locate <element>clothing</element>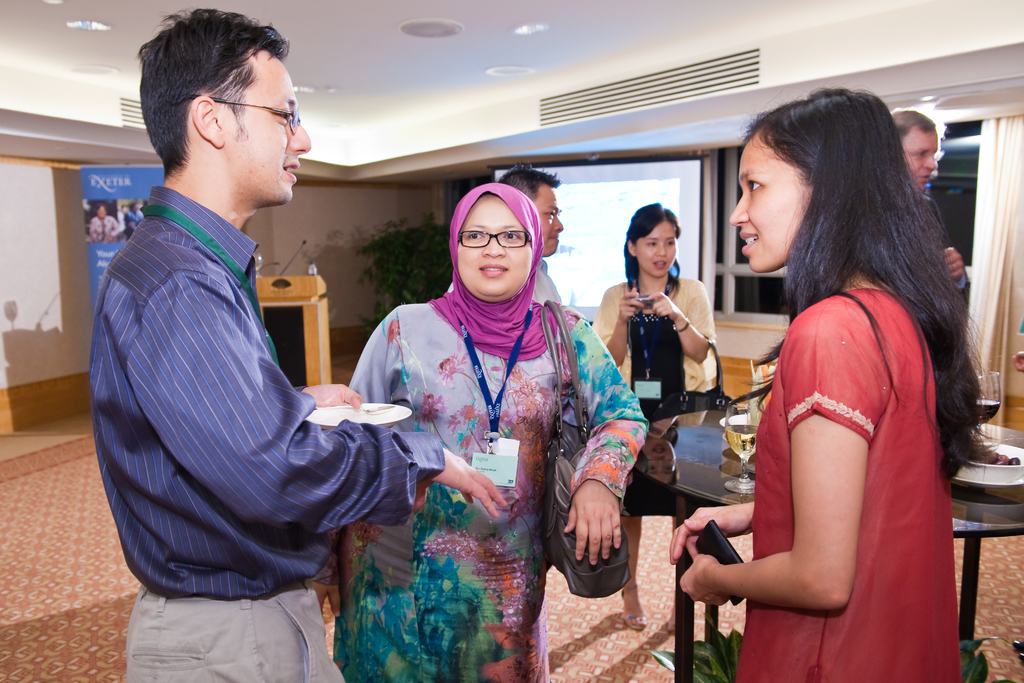
86/216/124/245
